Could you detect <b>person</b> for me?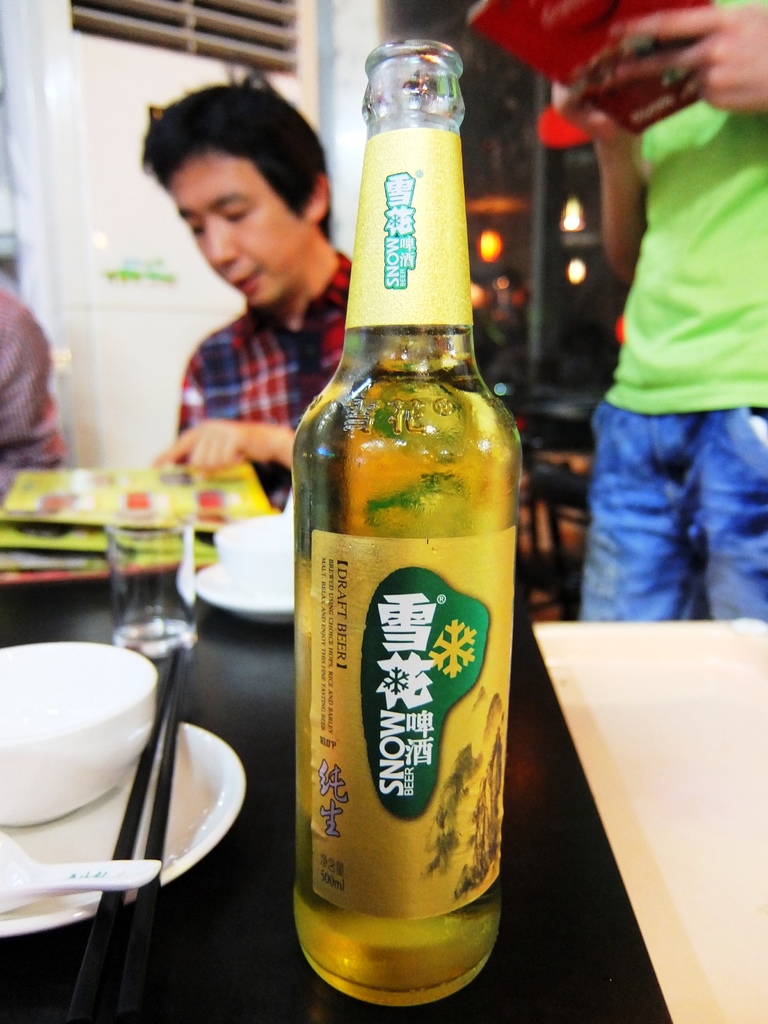
Detection result: 570,24,764,662.
